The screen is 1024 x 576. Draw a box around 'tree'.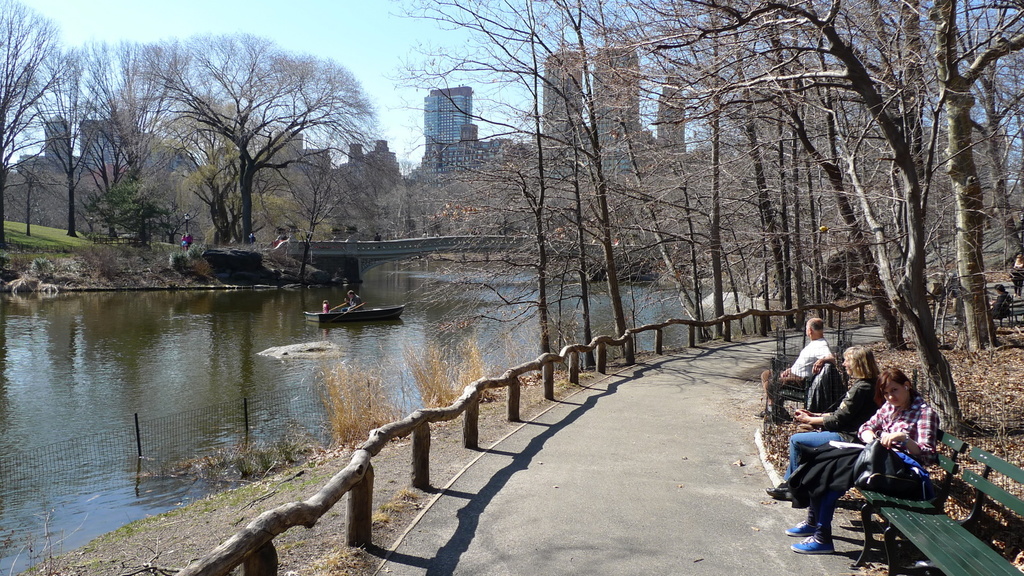
detection(141, 28, 360, 251).
